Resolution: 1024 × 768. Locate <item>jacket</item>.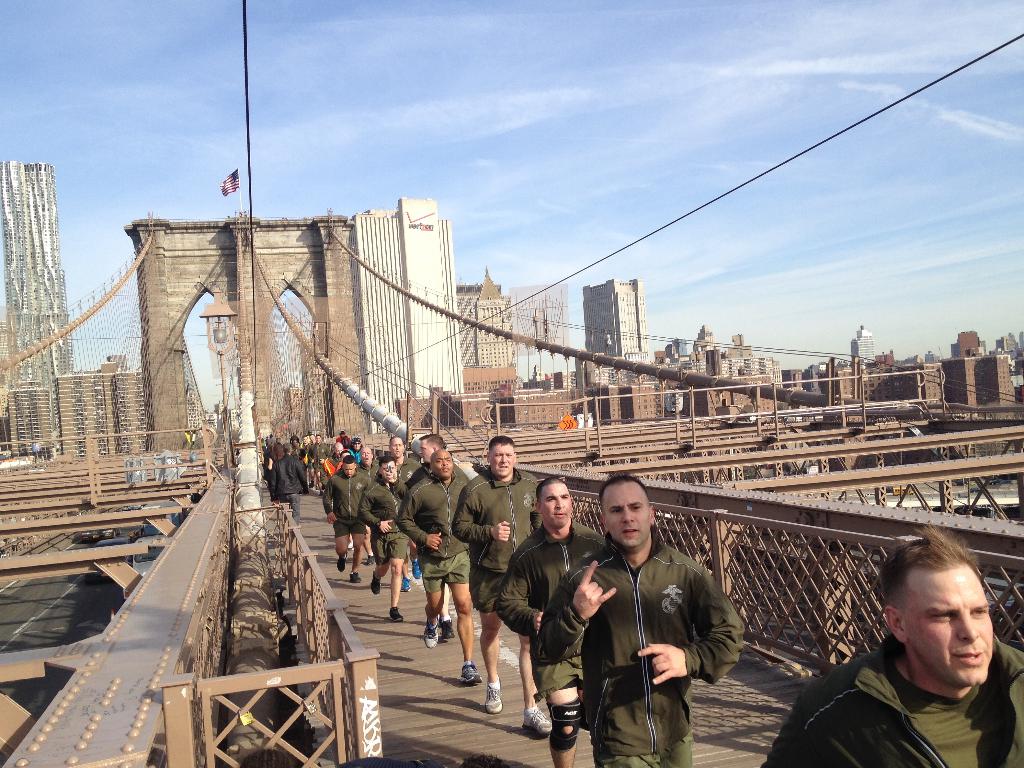
select_region(354, 473, 408, 535).
